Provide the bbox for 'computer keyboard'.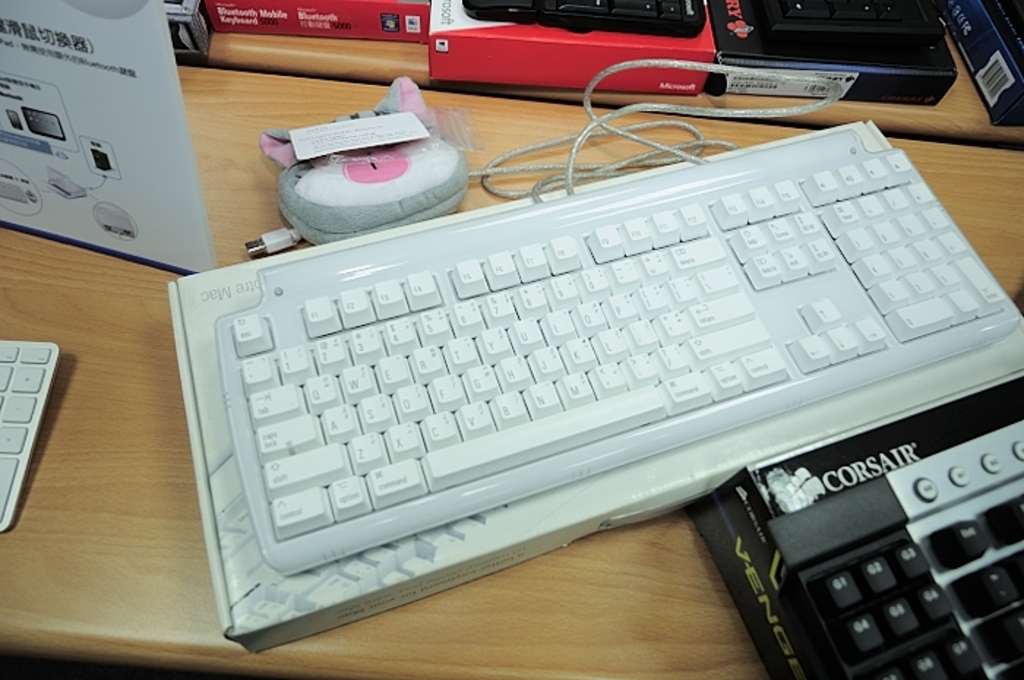
crop(461, 0, 705, 39).
